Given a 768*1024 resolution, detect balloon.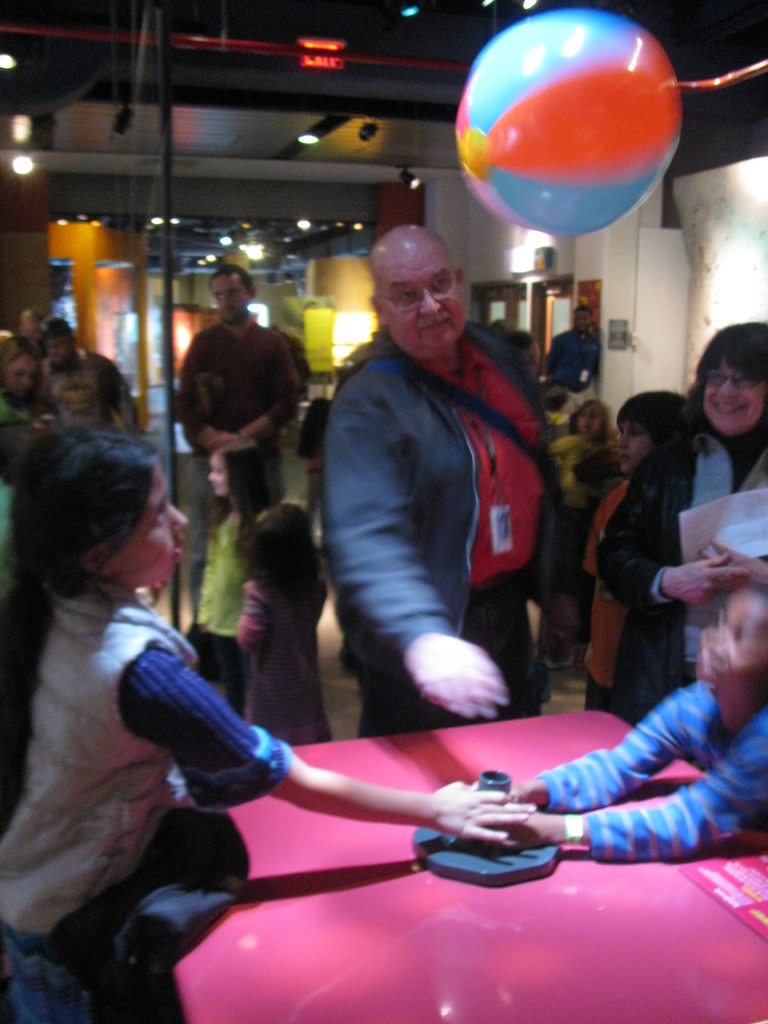
Rect(453, 3, 684, 245).
